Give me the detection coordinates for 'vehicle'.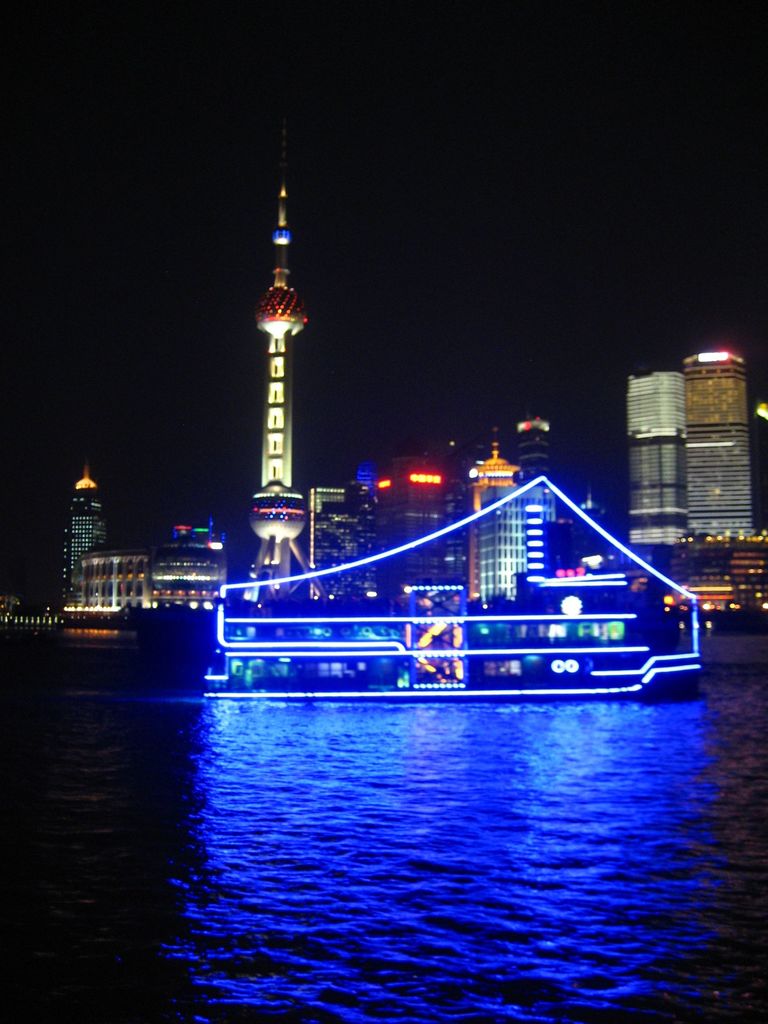
200,474,702,701.
